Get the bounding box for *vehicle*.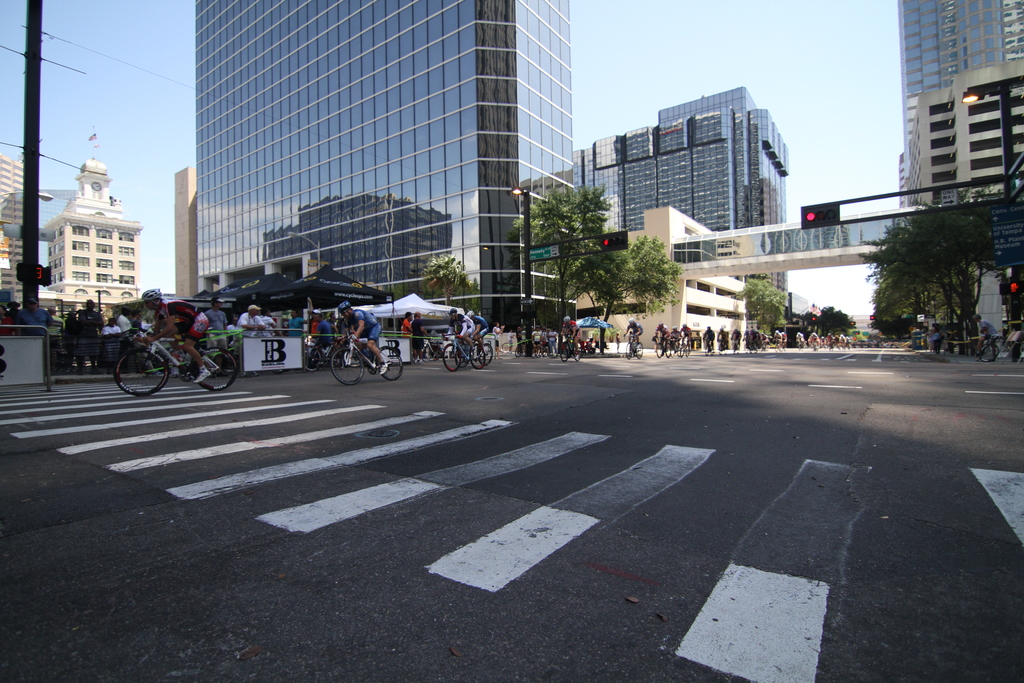
970 332 998 365.
